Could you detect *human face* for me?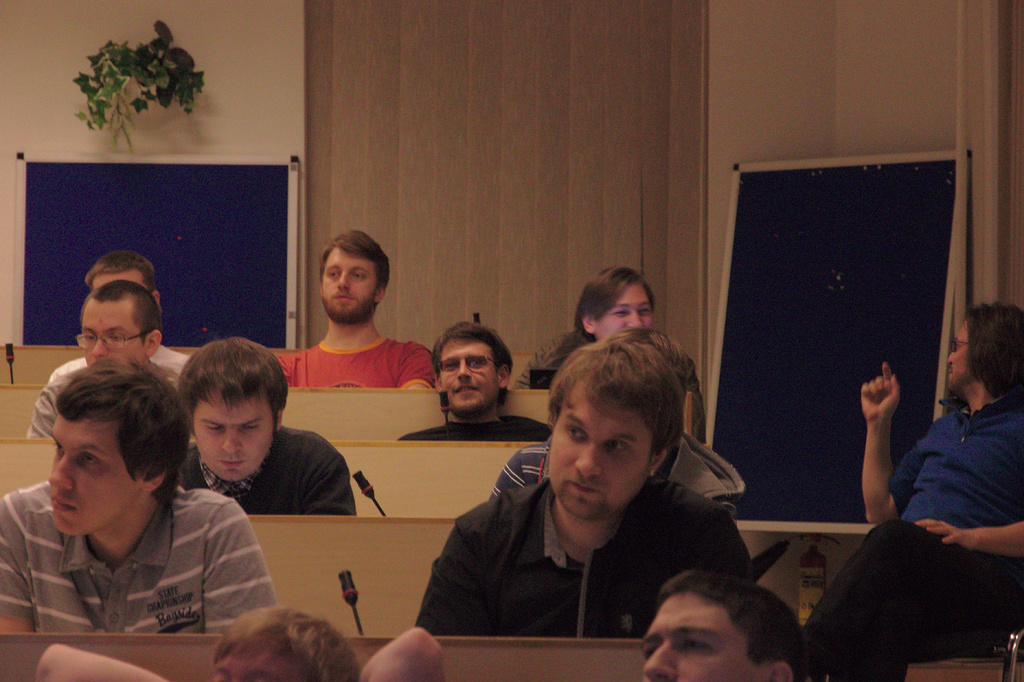
Detection result: 44, 405, 147, 533.
